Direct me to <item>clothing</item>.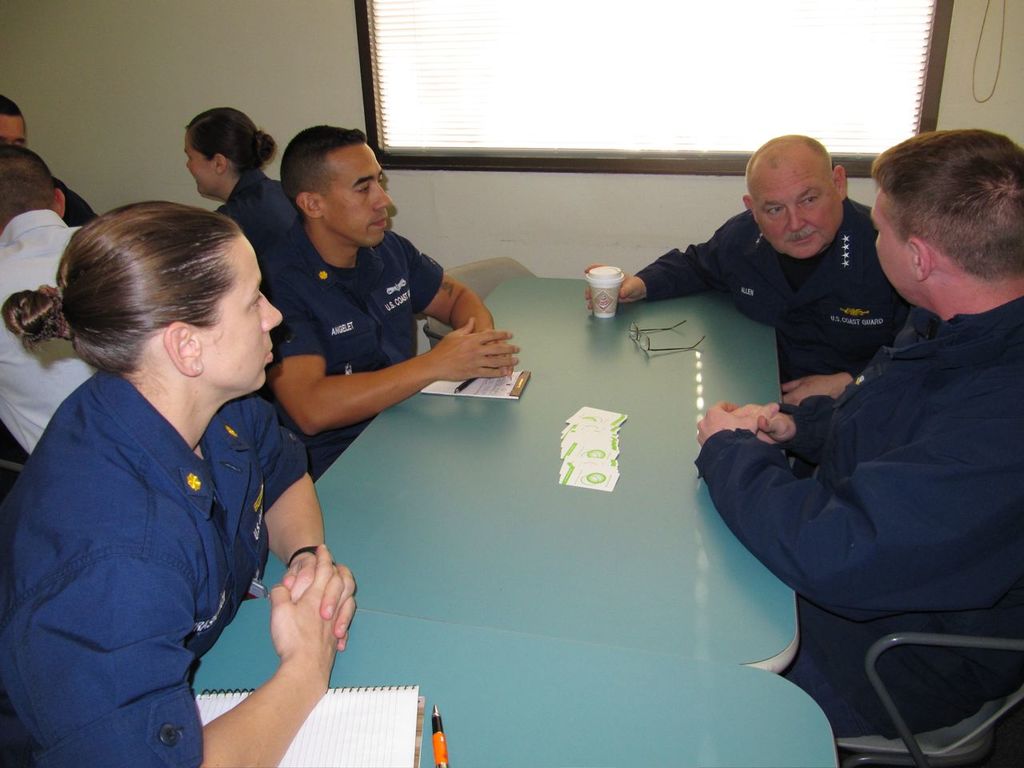
Direction: (left=220, top=166, right=298, bottom=282).
